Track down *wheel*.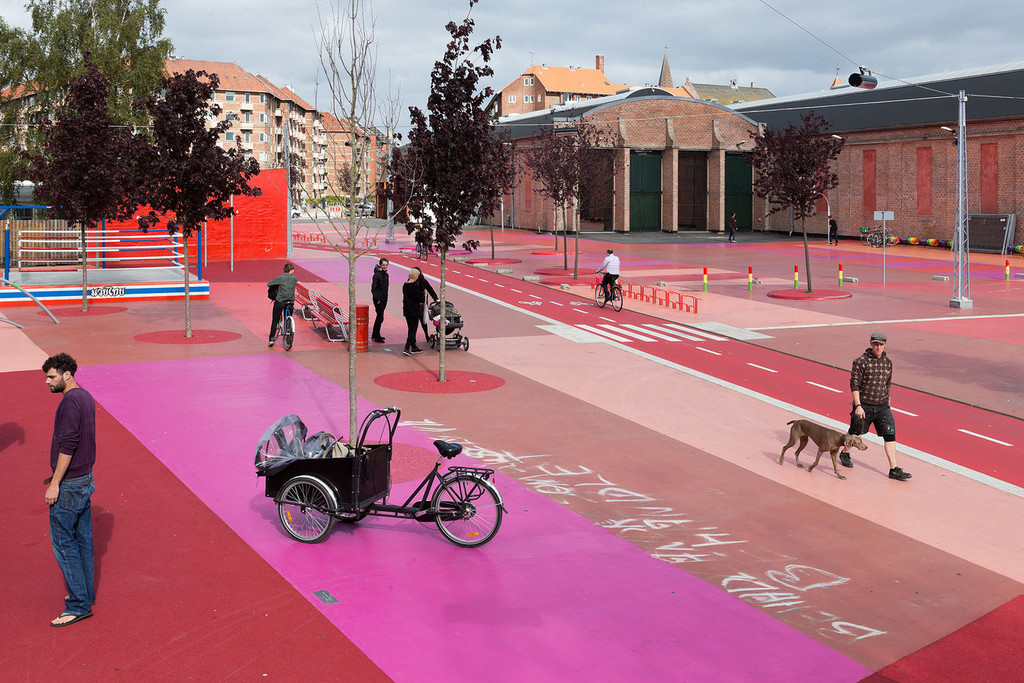
Tracked to {"left": 609, "top": 288, "right": 621, "bottom": 310}.
